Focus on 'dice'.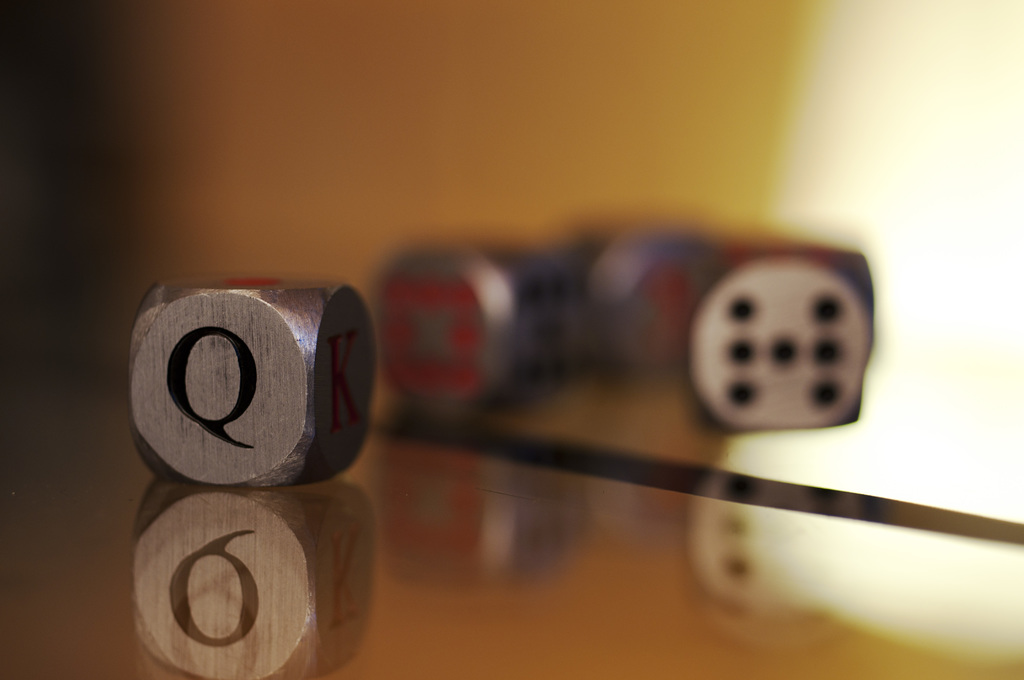
Focused at 125,266,379,491.
